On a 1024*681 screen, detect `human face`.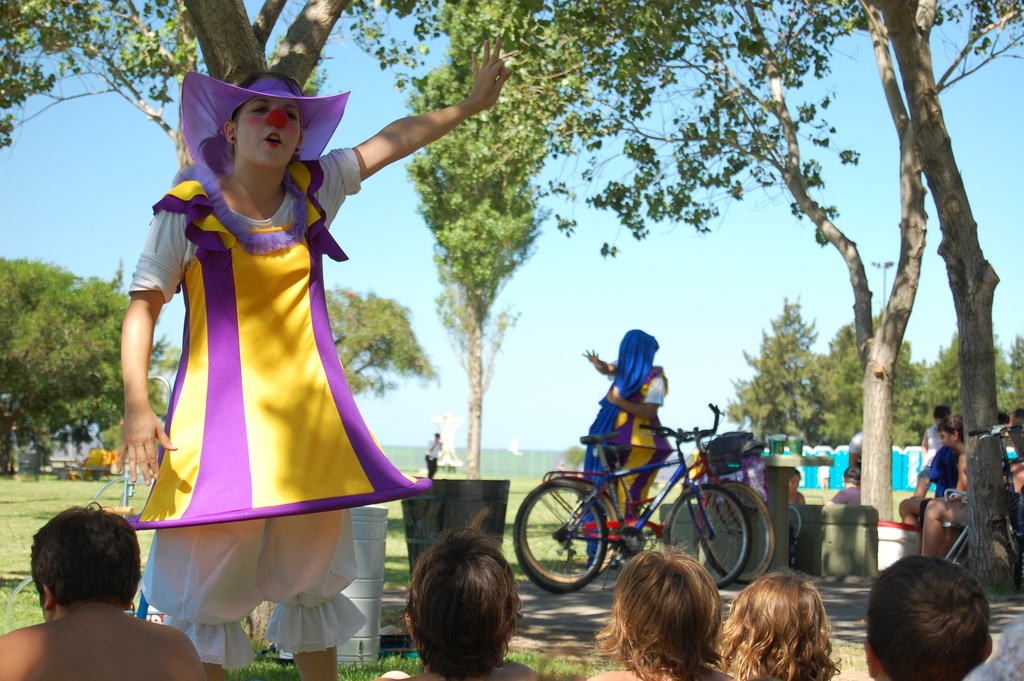
[236,102,301,169].
